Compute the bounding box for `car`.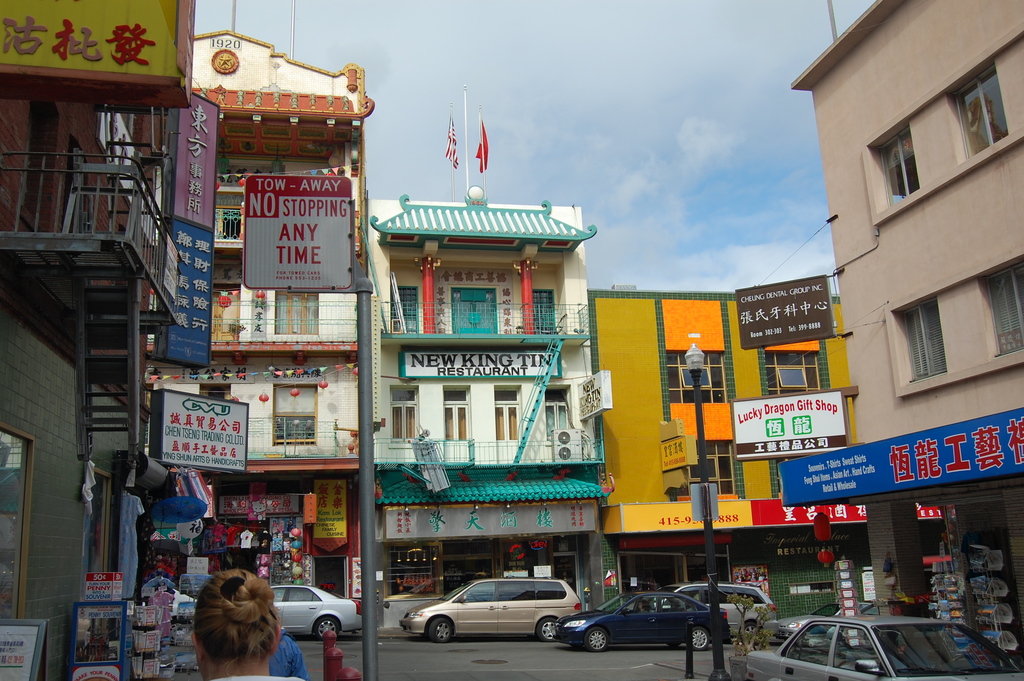
742 617 1023 680.
